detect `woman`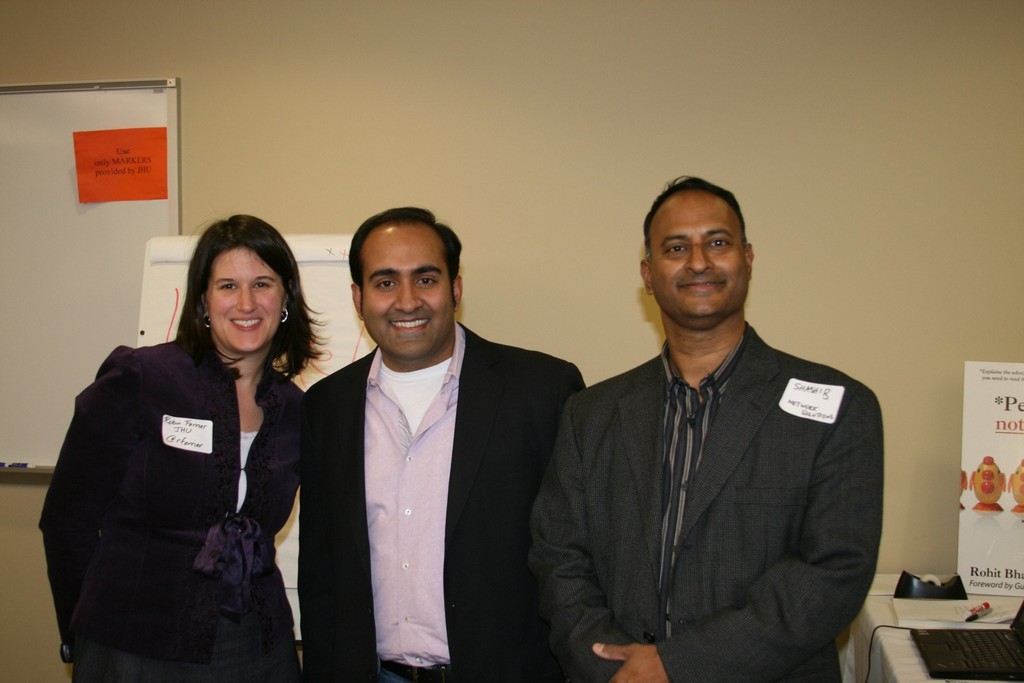
[56,217,319,682]
